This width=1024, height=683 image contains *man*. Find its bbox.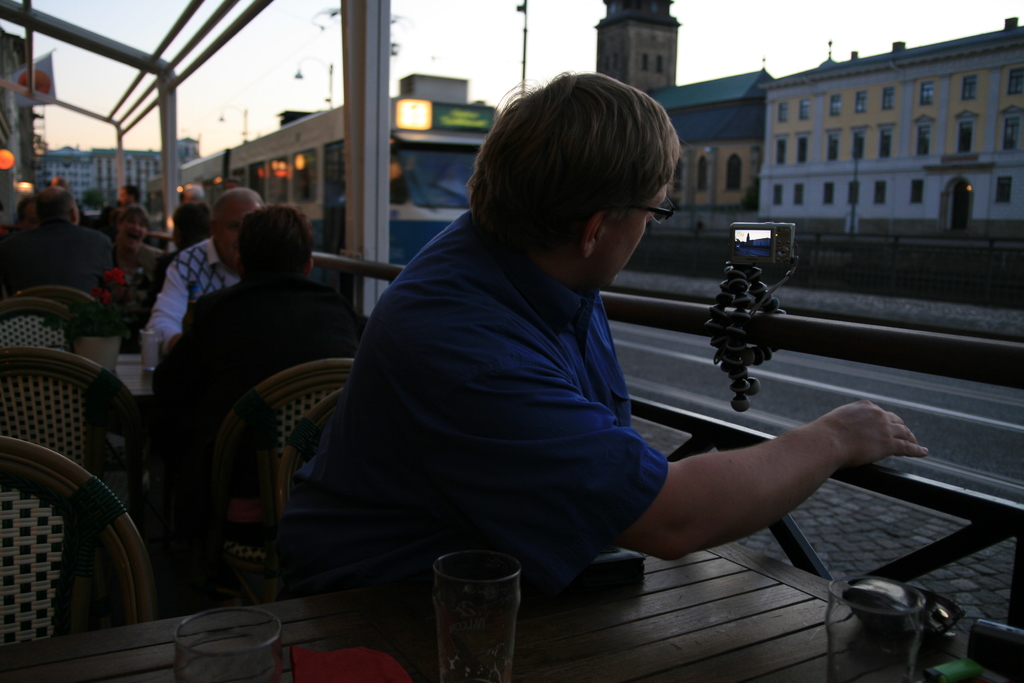
detection(156, 204, 369, 536).
